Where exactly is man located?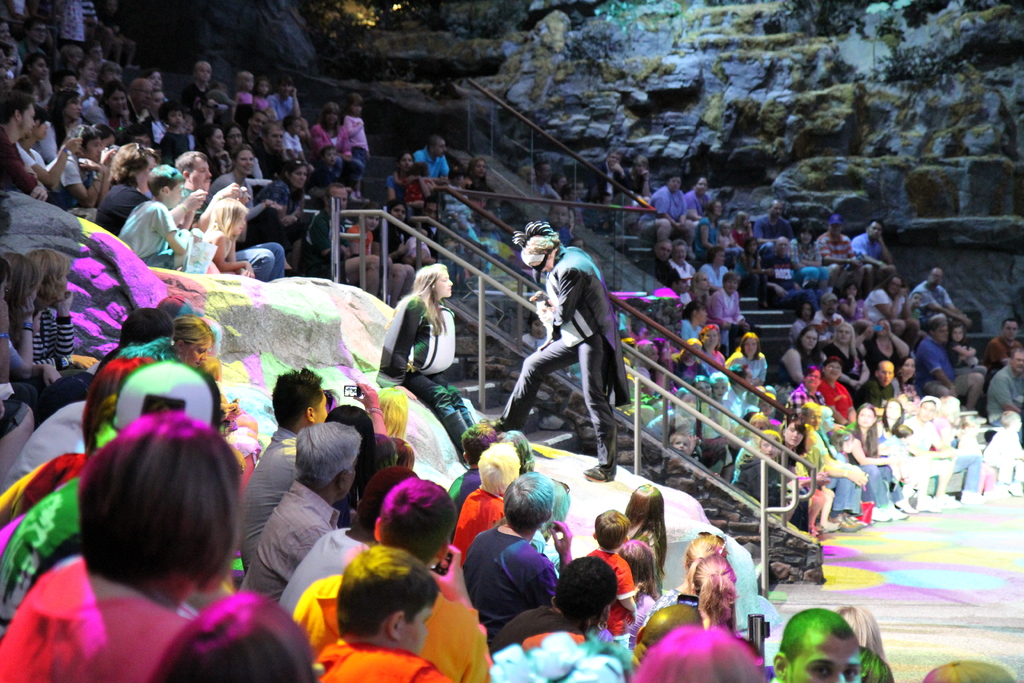
Its bounding box is region(855, 357, 904, 406).
